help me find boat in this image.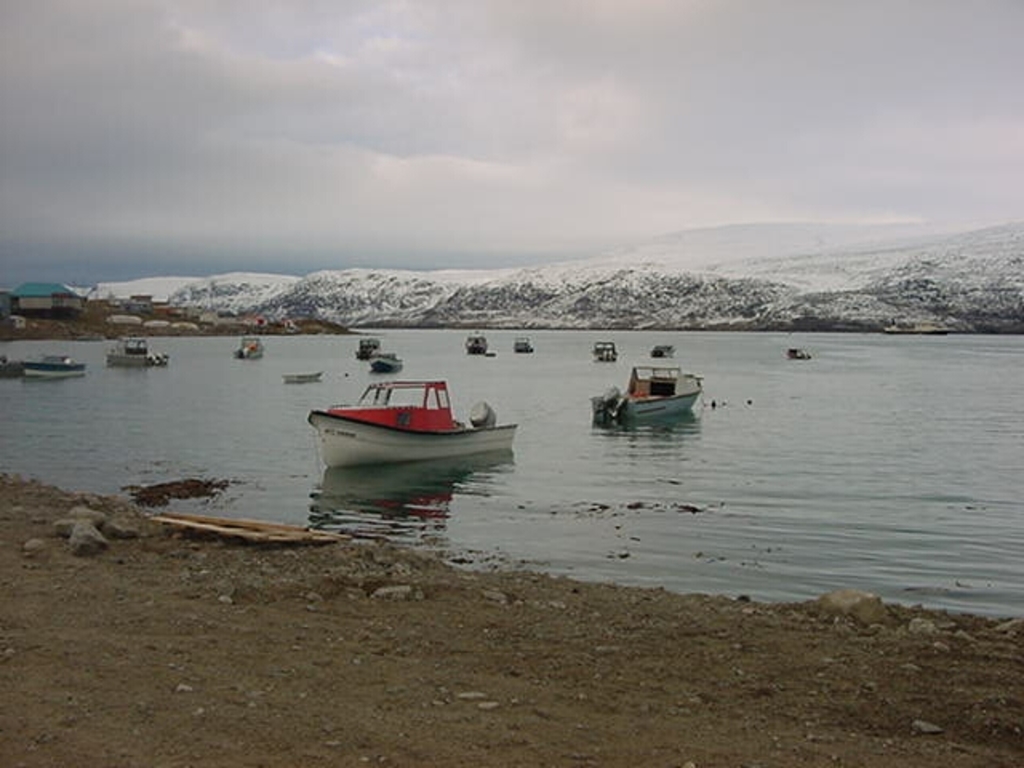
Found it: 461/331/493/355.
